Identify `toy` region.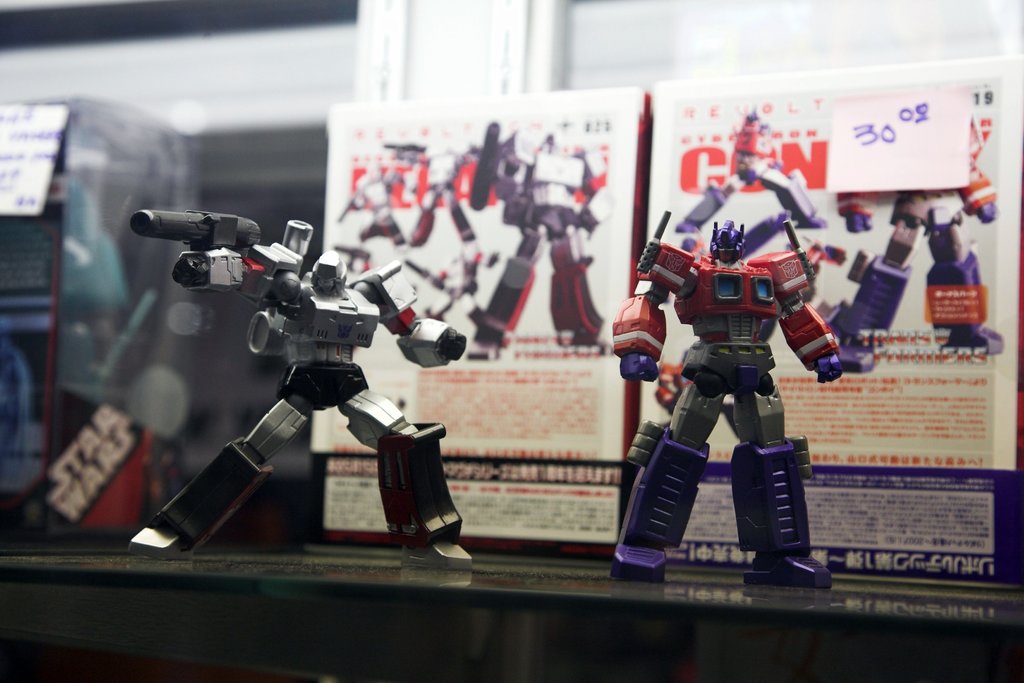
Region: [822,108,994,368].
